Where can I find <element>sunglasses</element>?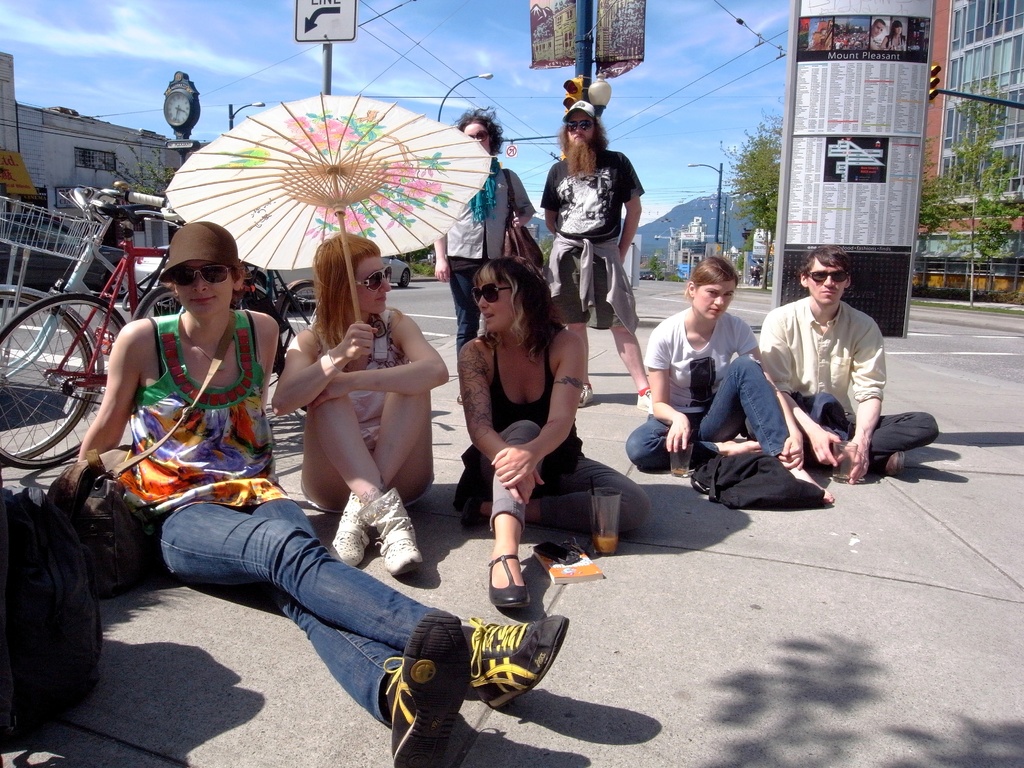
You can find it at [801,262,855,288].
